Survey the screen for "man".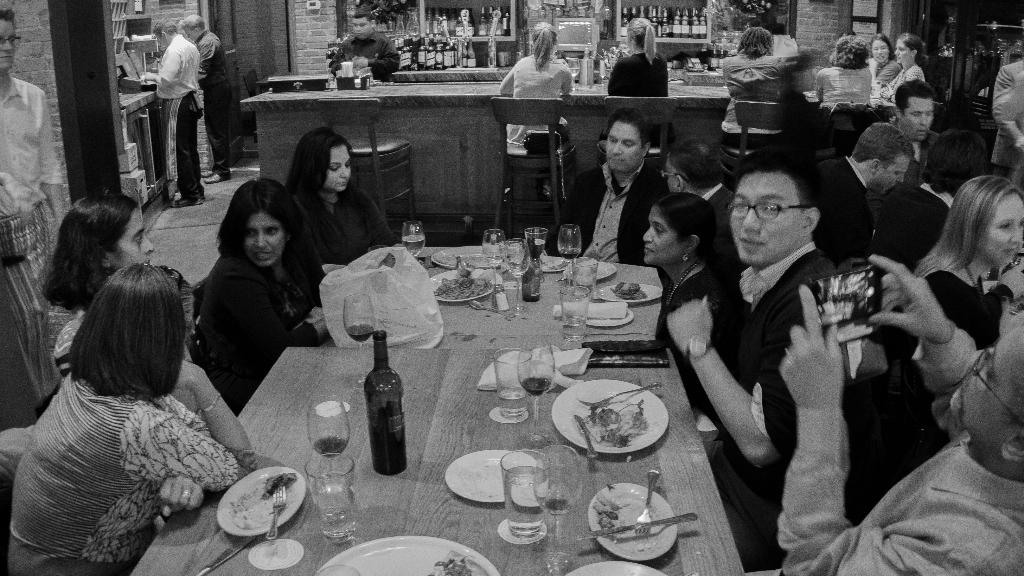
Survey found: pyautogui.locateOnScreen(662, 149, 842, 528).
